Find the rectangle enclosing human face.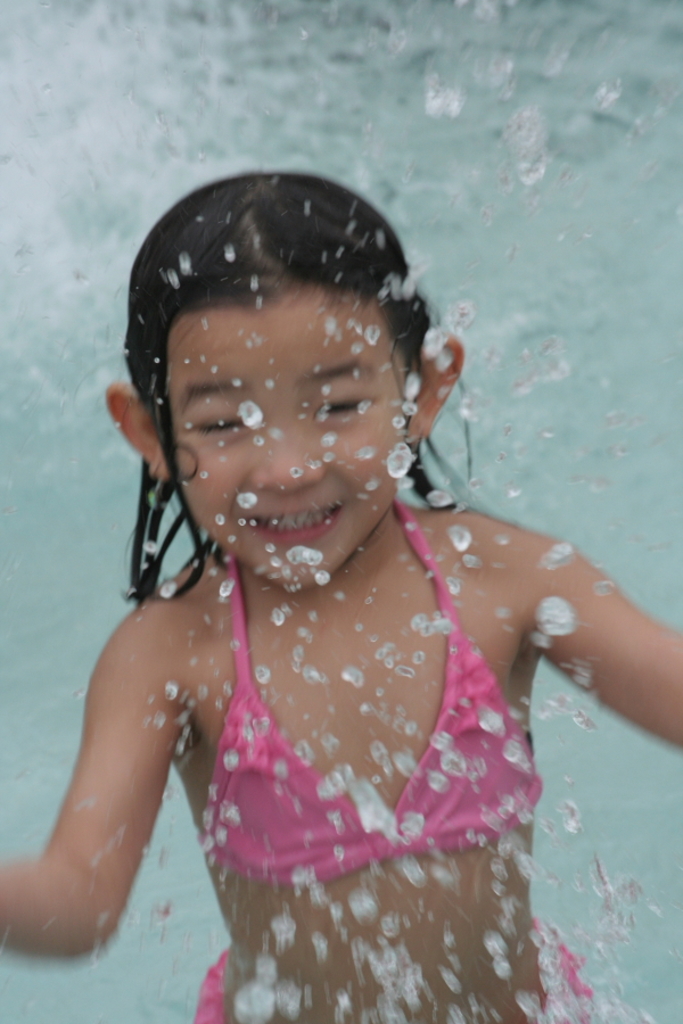
{"left": 162, "top": 294, "right": 422, "bottom": 589}.
